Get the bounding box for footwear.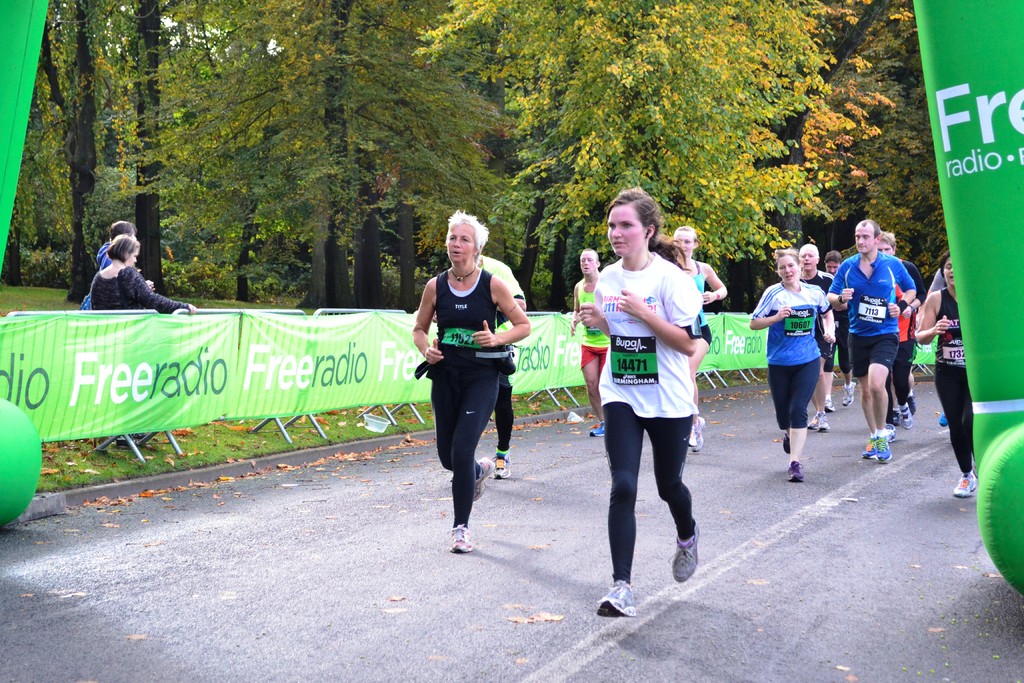
l=438, t=512, r=468, b=552.
